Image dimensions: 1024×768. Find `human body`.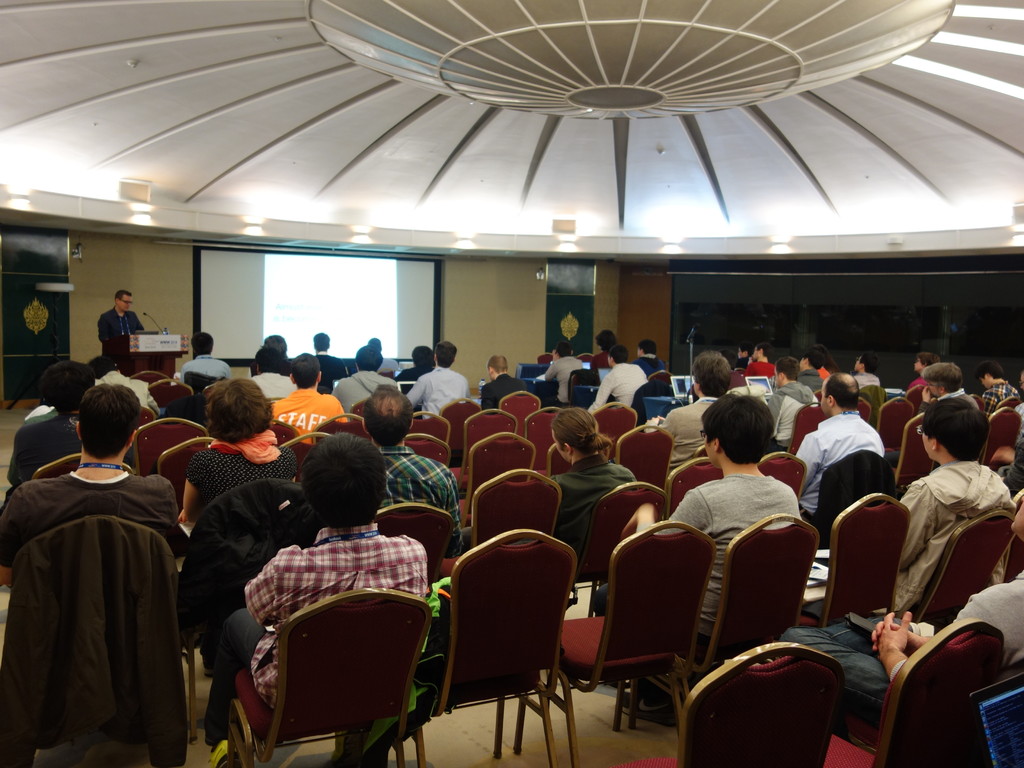
detection(591, 346, 646, 414).
